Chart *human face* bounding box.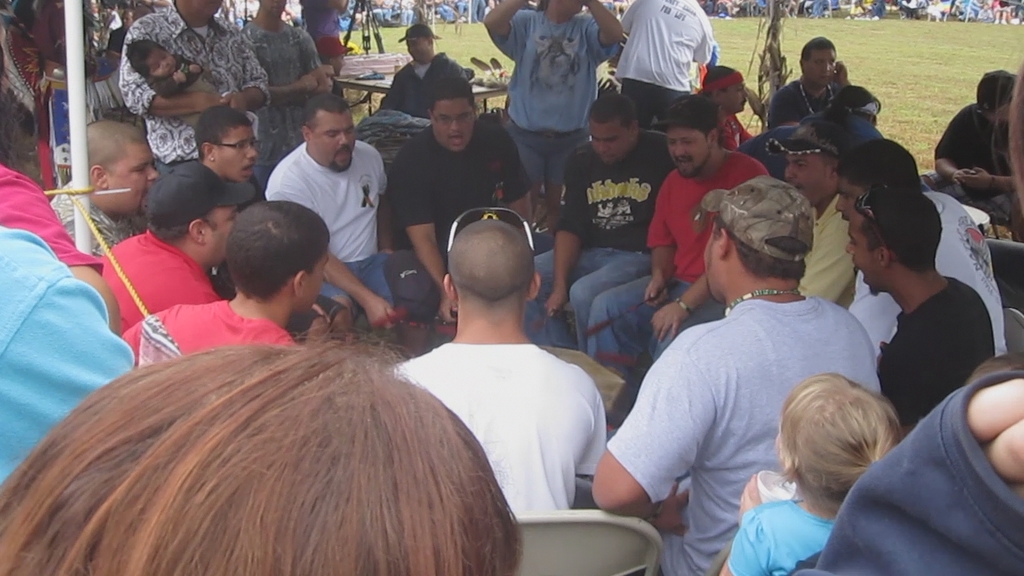
Charted: (703, 218, 728, 307).
